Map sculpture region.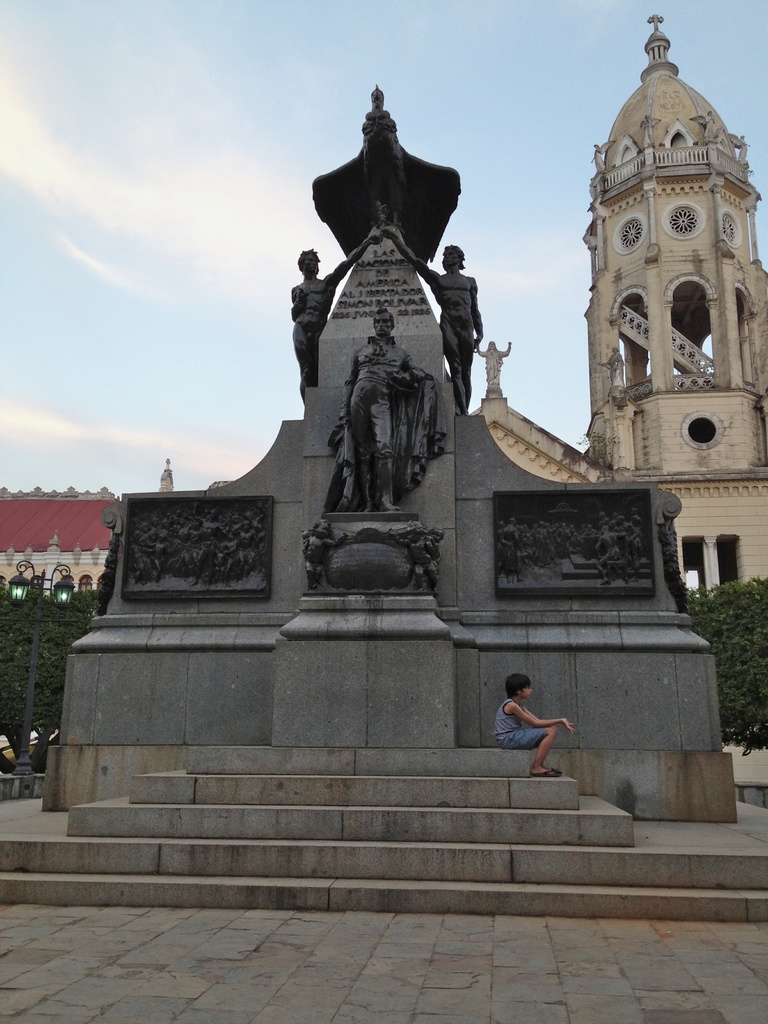
Mapped to <bbox>404, 232, 488, 411</bbox>.
